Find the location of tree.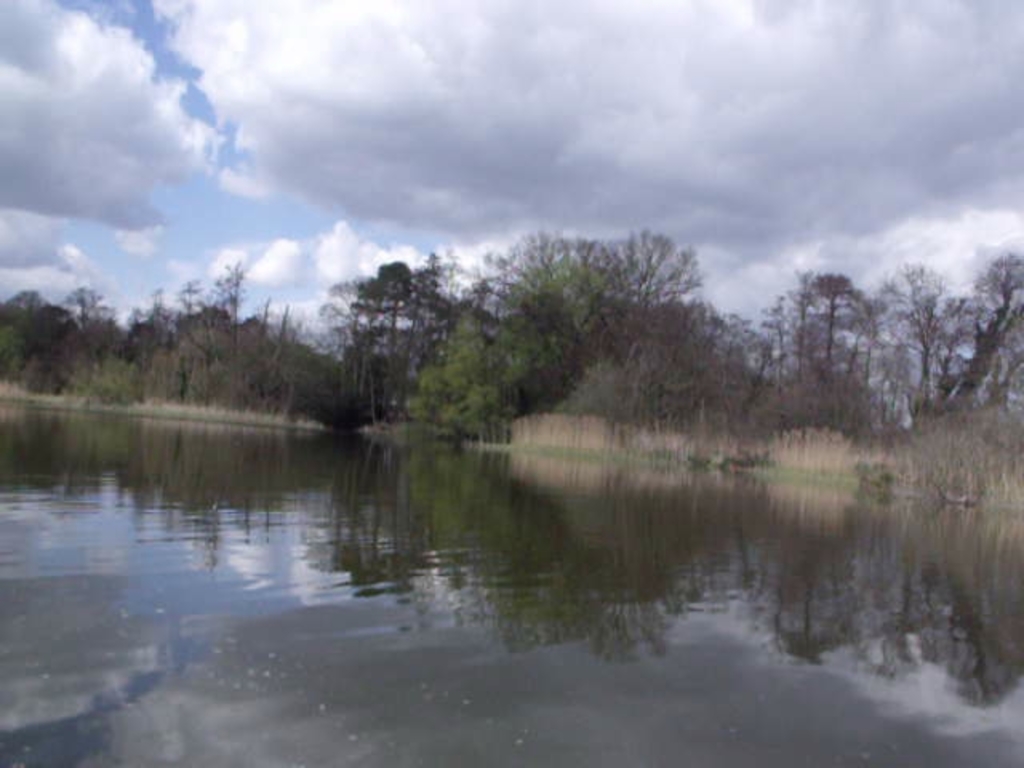
Location: (left=258, top=294, right=278, bottom=333).
